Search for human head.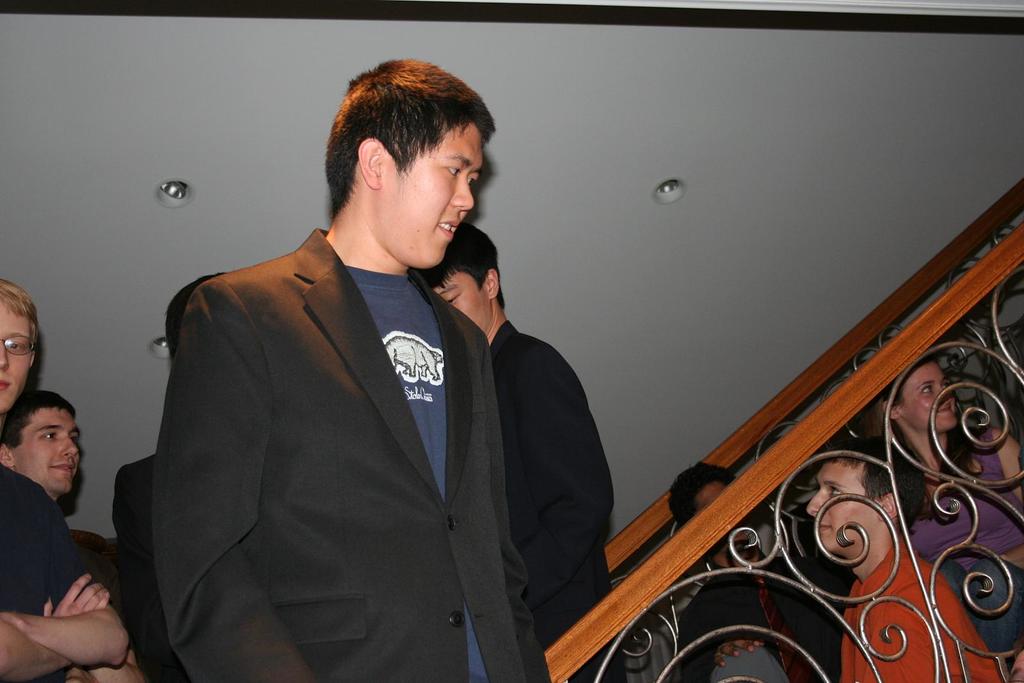
Found at region(0, 387, 84, 501).
